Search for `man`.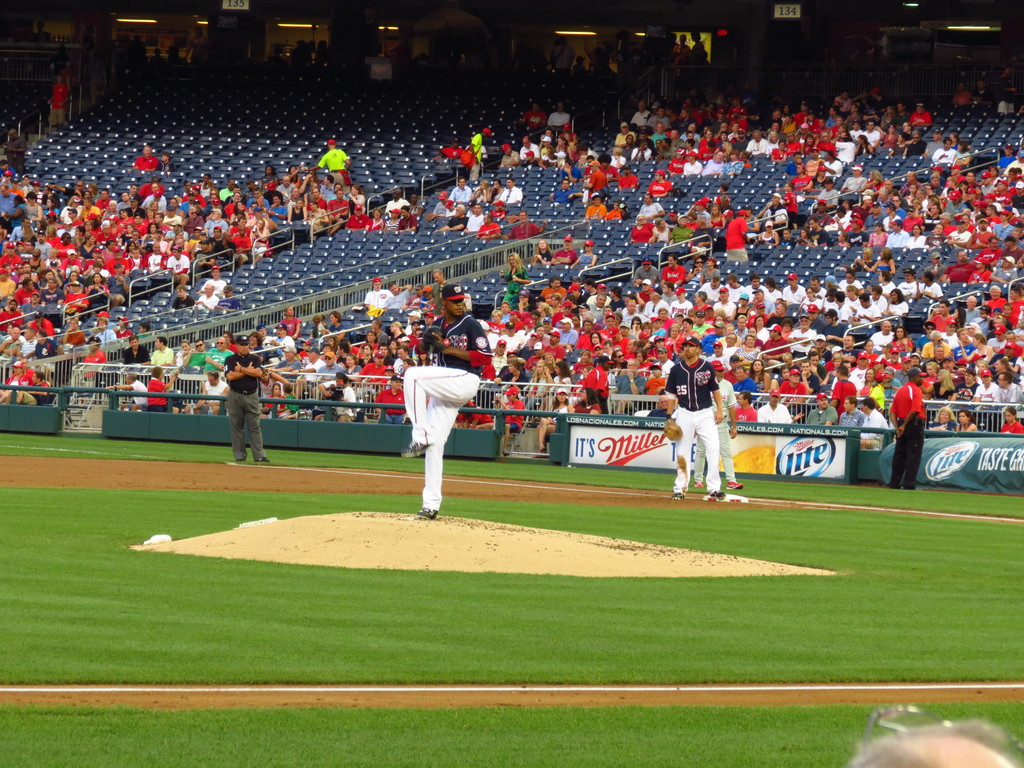
Found at 705, 353, 746, 490.
